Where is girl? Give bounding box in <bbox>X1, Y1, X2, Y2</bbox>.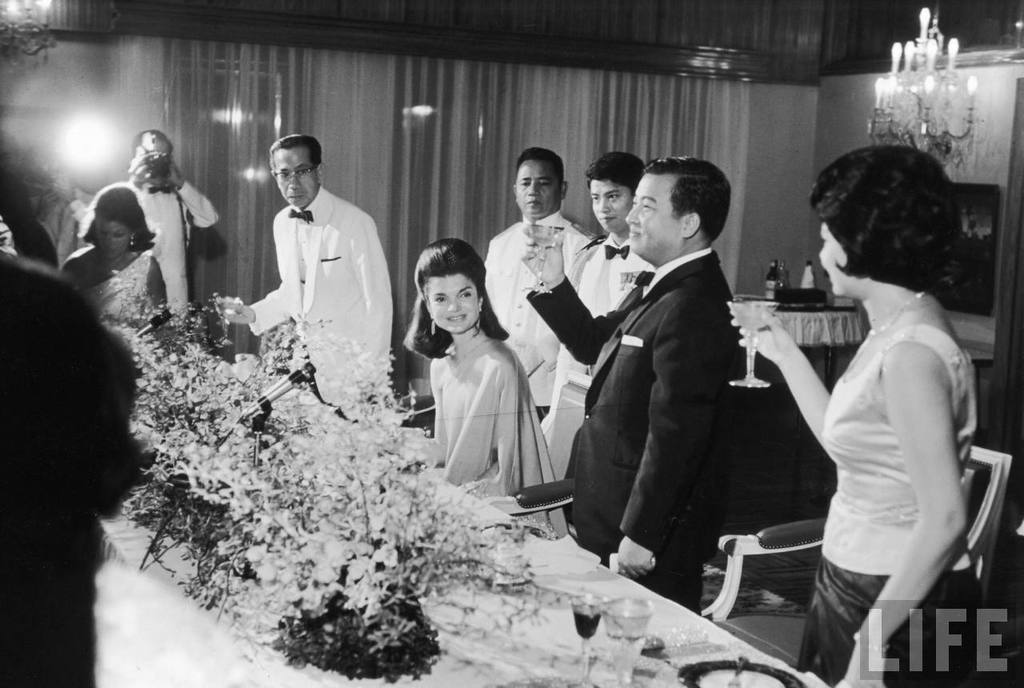
<bbox>56, 180, 164, 327</bbox>.
